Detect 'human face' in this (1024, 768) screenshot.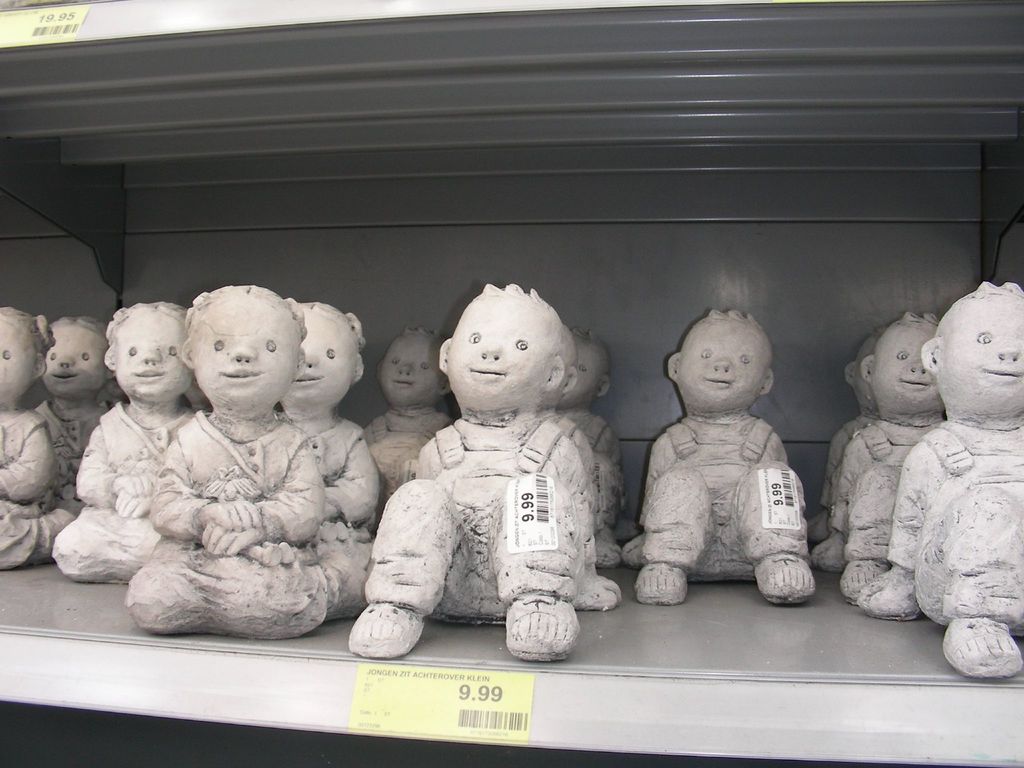
Detection: locate(115, 304, 189, 400).
